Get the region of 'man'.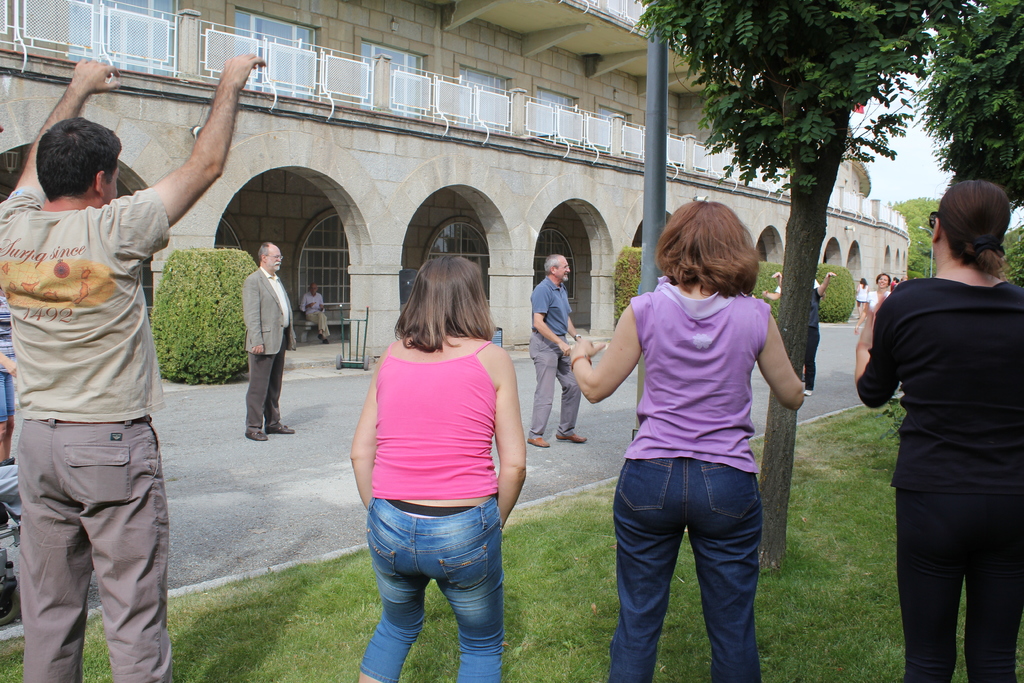
[0,293,19,463].
